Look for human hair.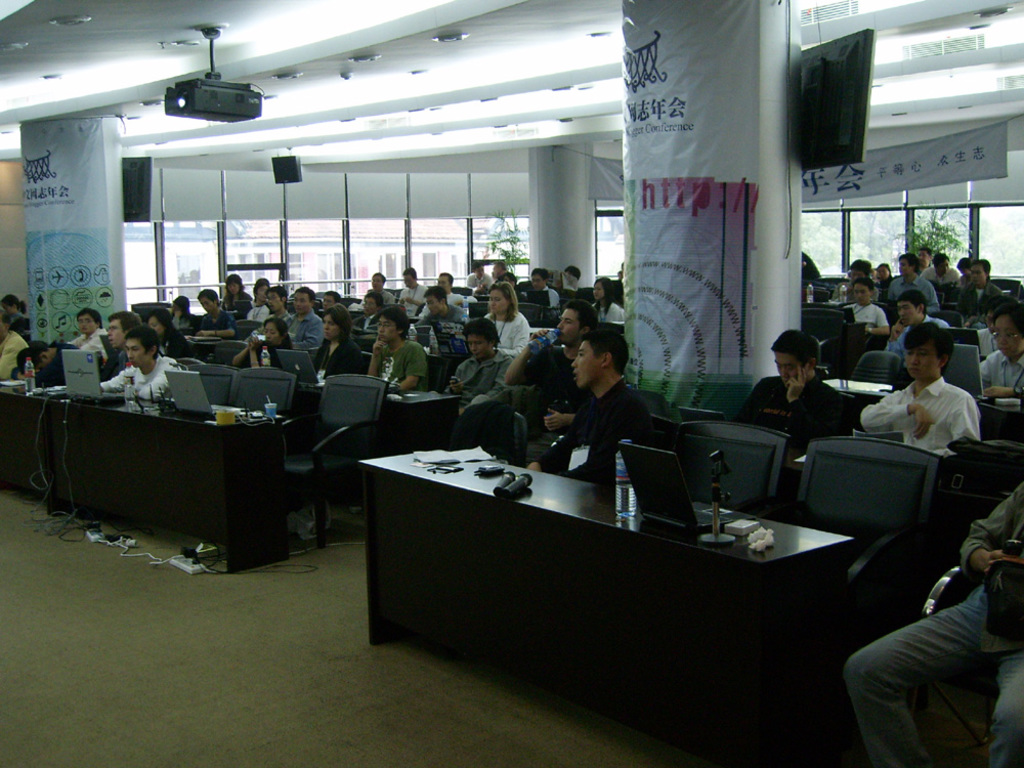
Found: select_region(579, 325, 628, 374).
